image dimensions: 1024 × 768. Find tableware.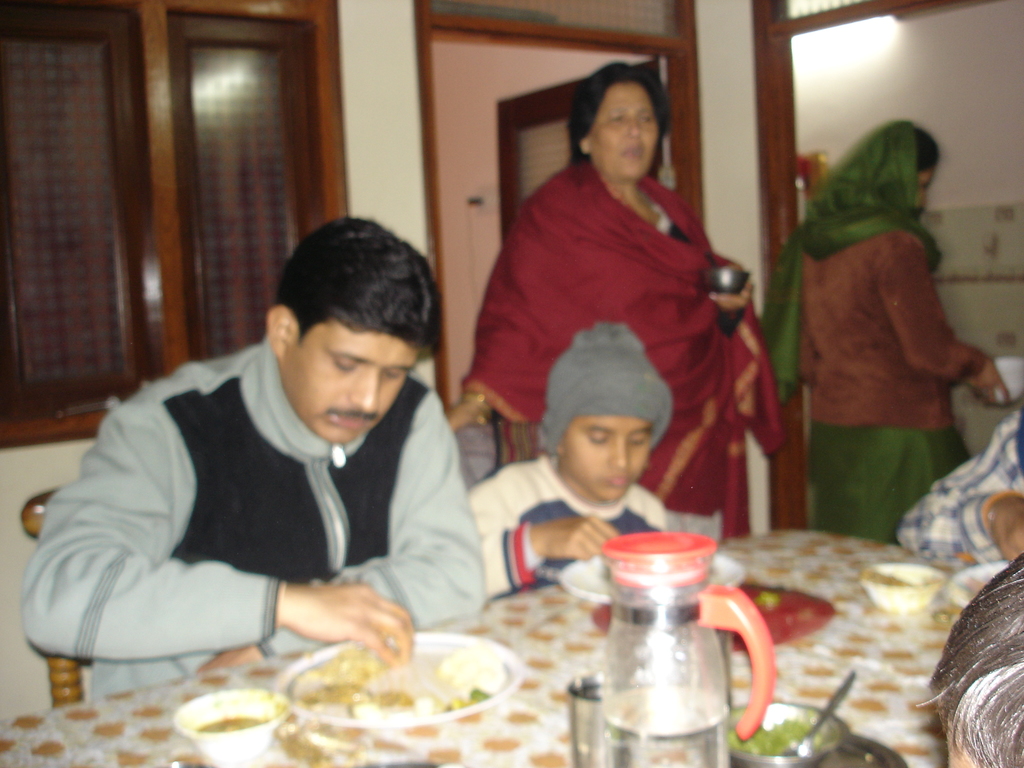
bbox=(564, 666, 747, 767).
